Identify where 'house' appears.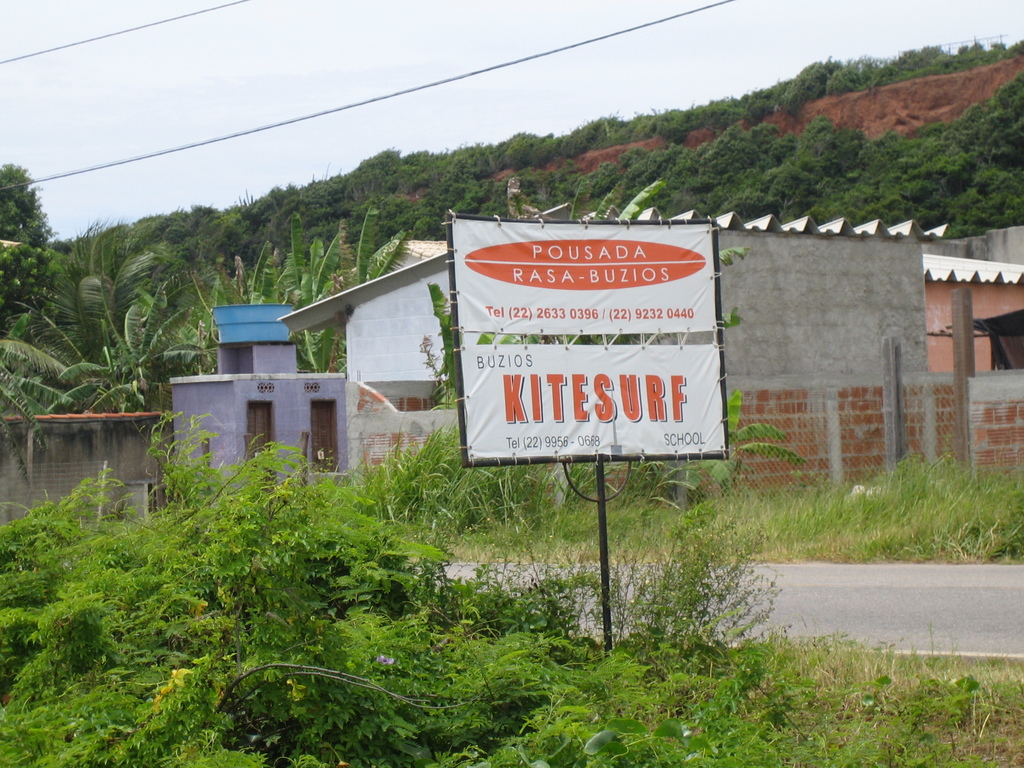
Appears at region(163, 371, 343, 504).
